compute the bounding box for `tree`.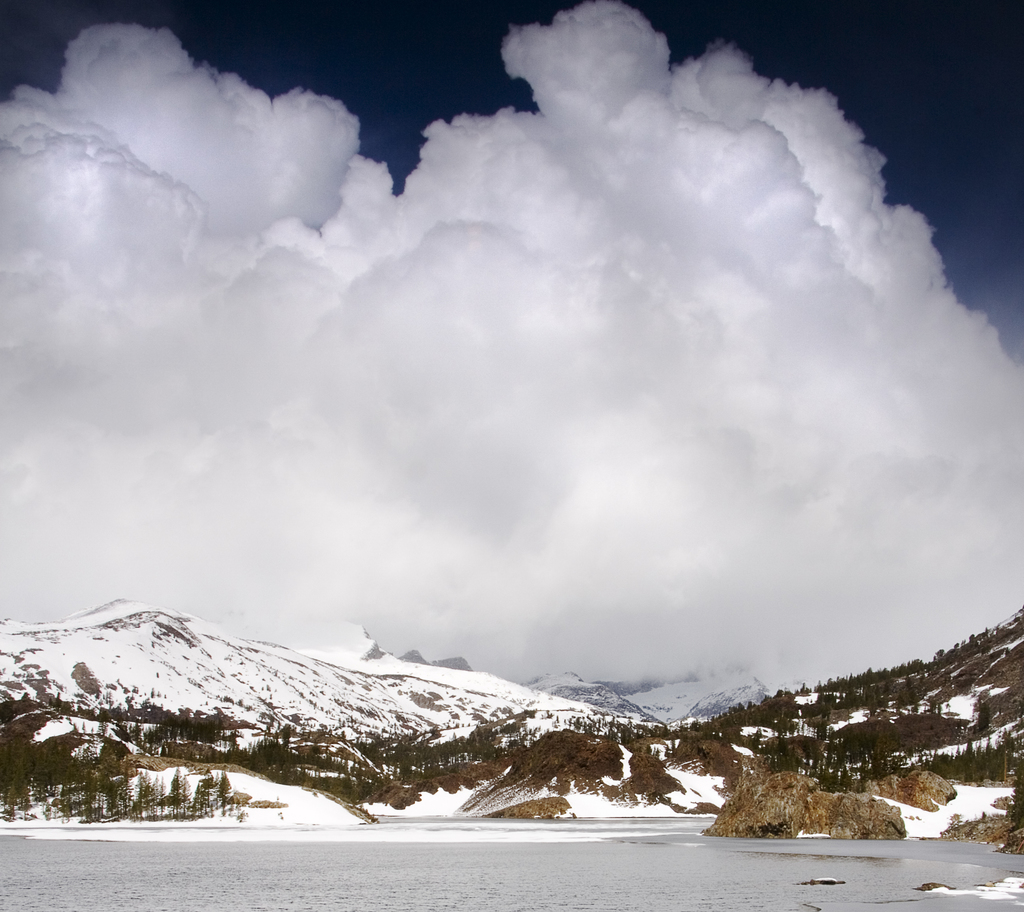
BBox(164, 768, 188, 804).
